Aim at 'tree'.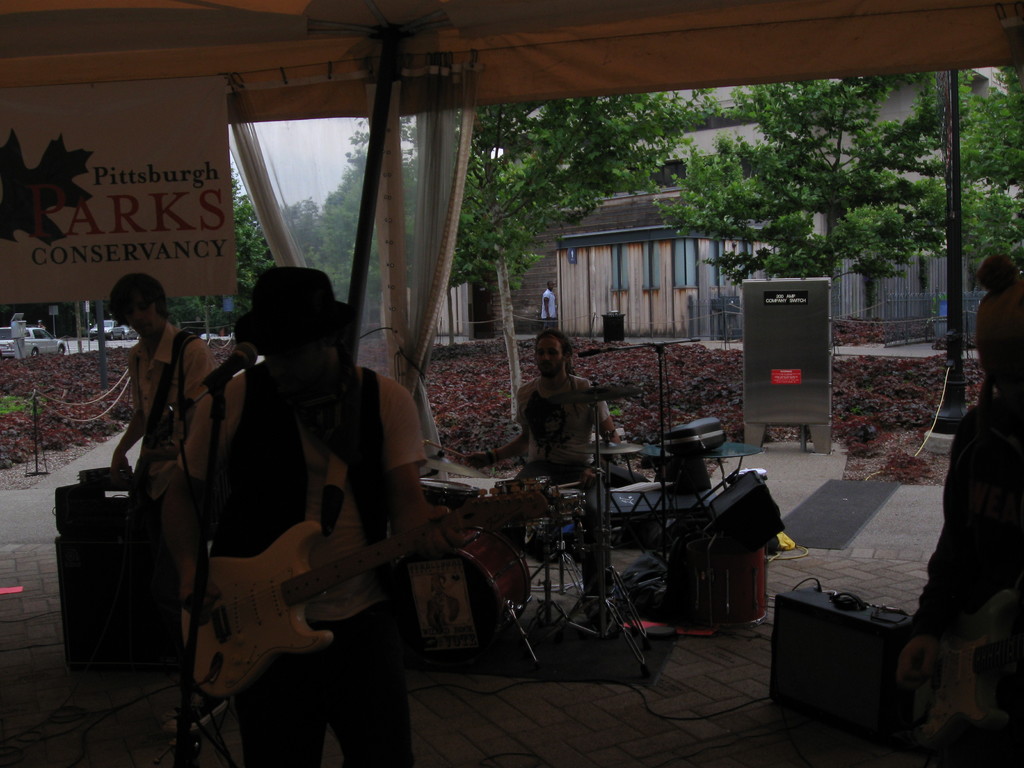
Aimed at pyautogui.locateOnScreen(941, 68, 1023, 268).
